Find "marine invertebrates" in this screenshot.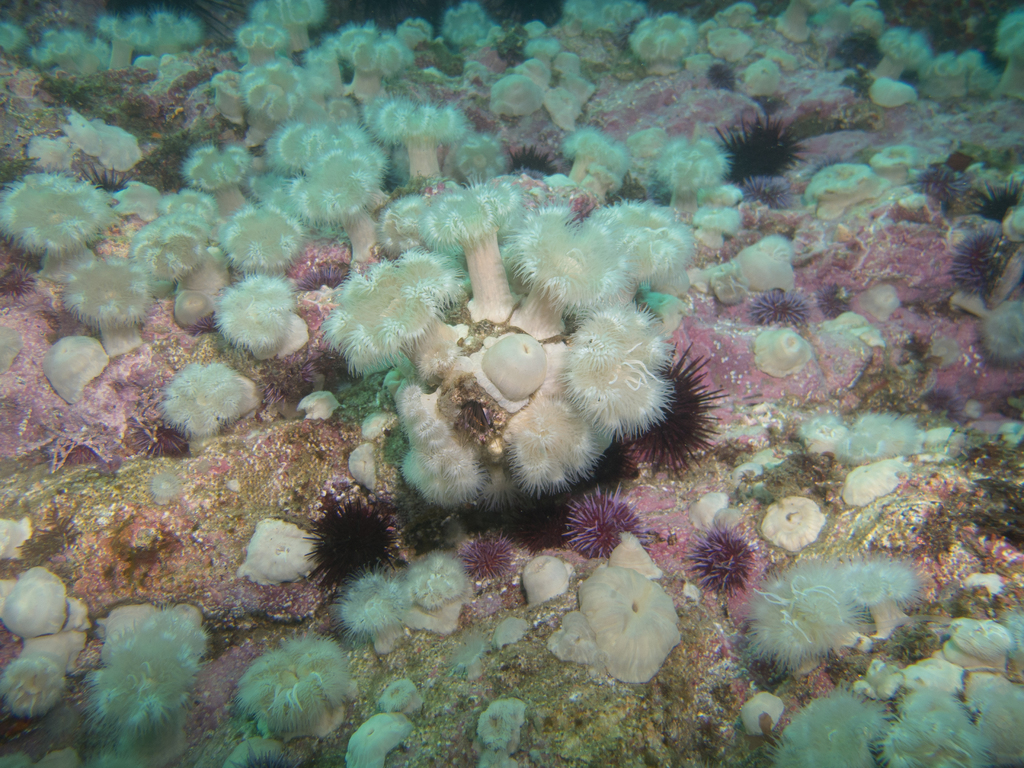
The bounding box for "marine invertebrates" is box=[320, 241, 477, 364].
